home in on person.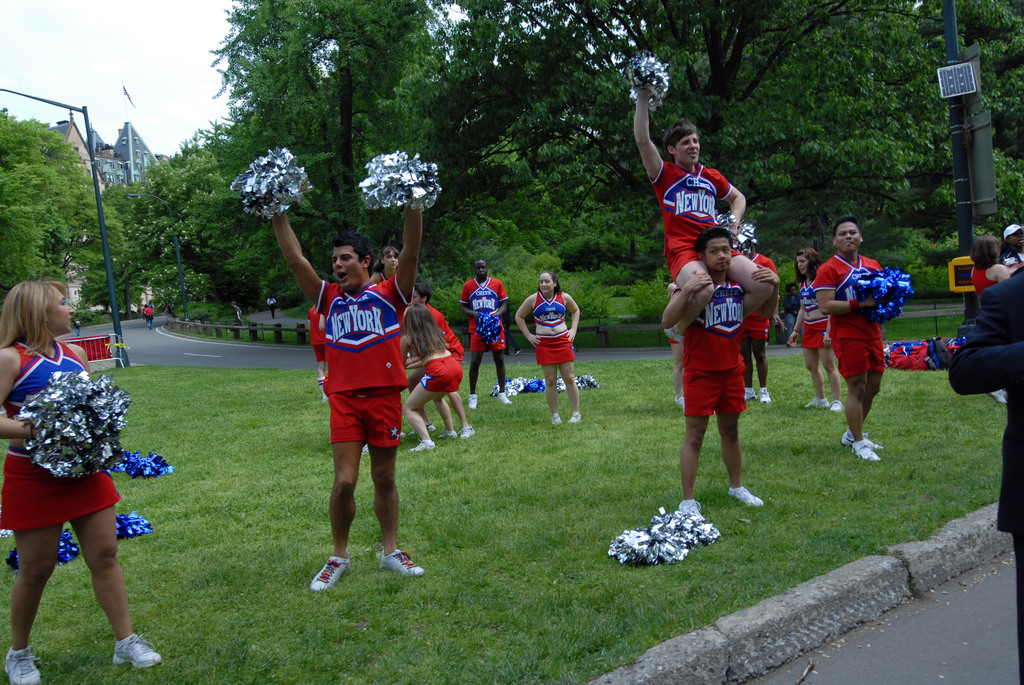
Homed in at BBox(0, 273, 164, 684).
